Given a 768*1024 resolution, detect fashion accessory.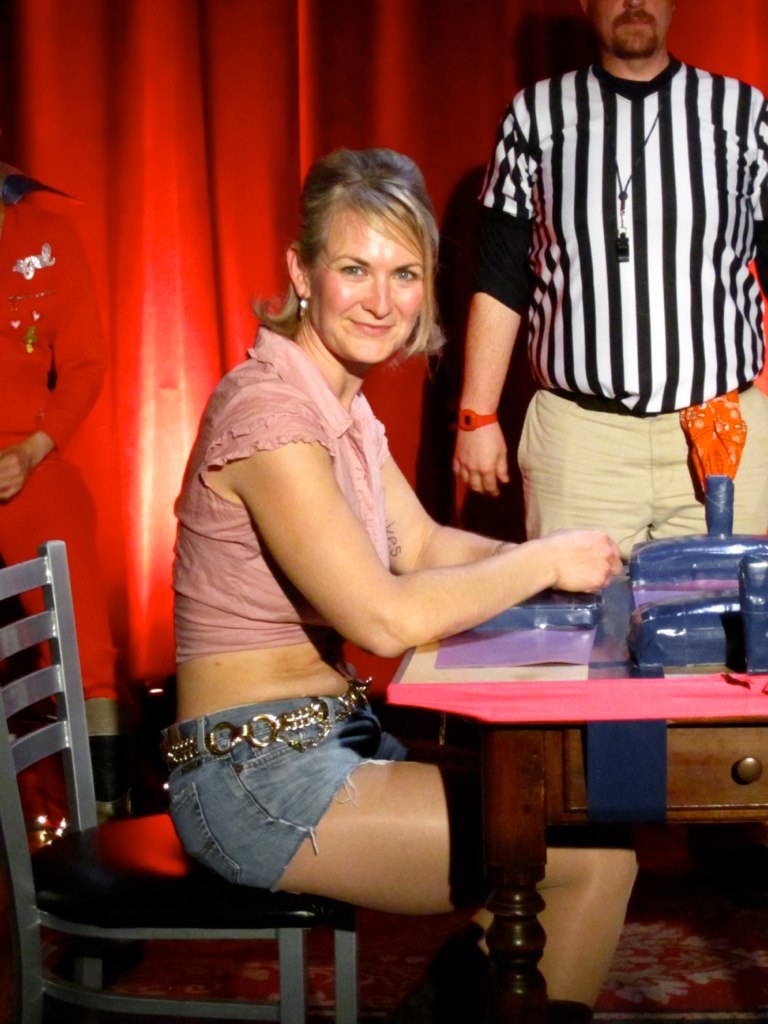
[left=594, top=70, right=678, bottom=263].
